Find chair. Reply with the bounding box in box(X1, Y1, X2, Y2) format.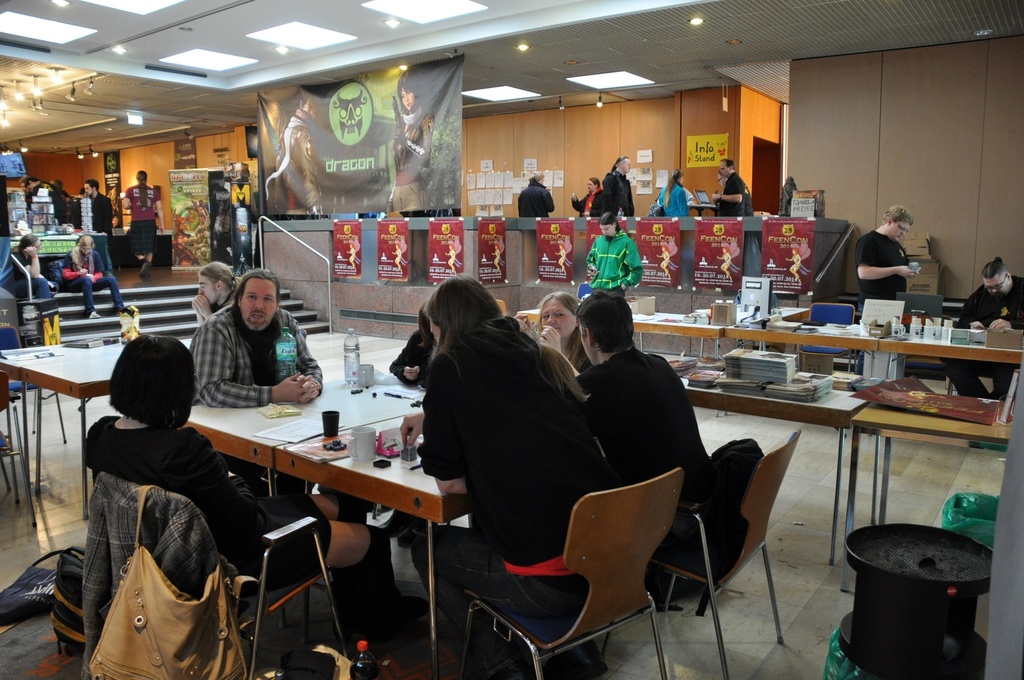
box(0, 323, 67, 444).
